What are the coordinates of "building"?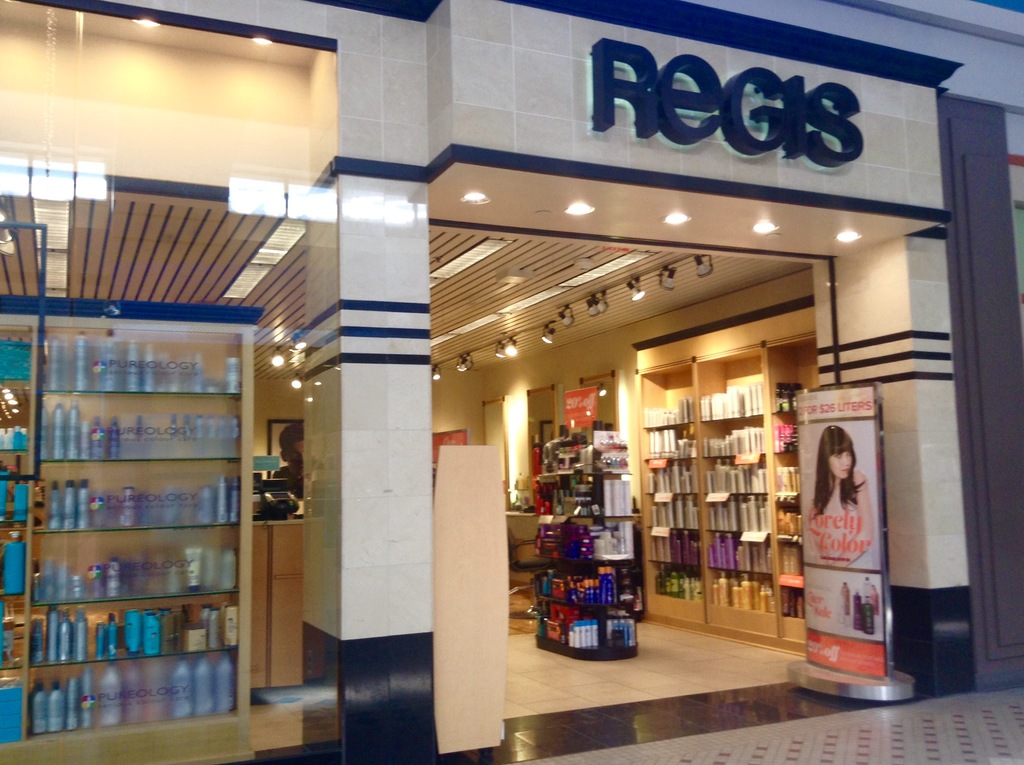
crop(0, 0, 1023, 764).
